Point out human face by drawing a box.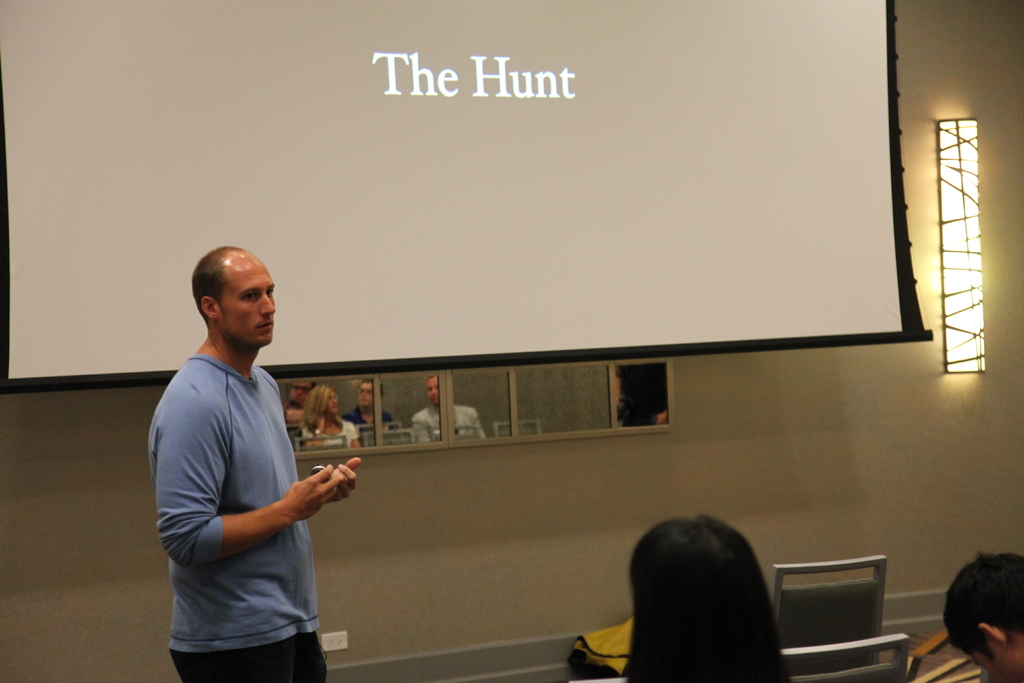
<region>289, 383, 309, 409</region>.
